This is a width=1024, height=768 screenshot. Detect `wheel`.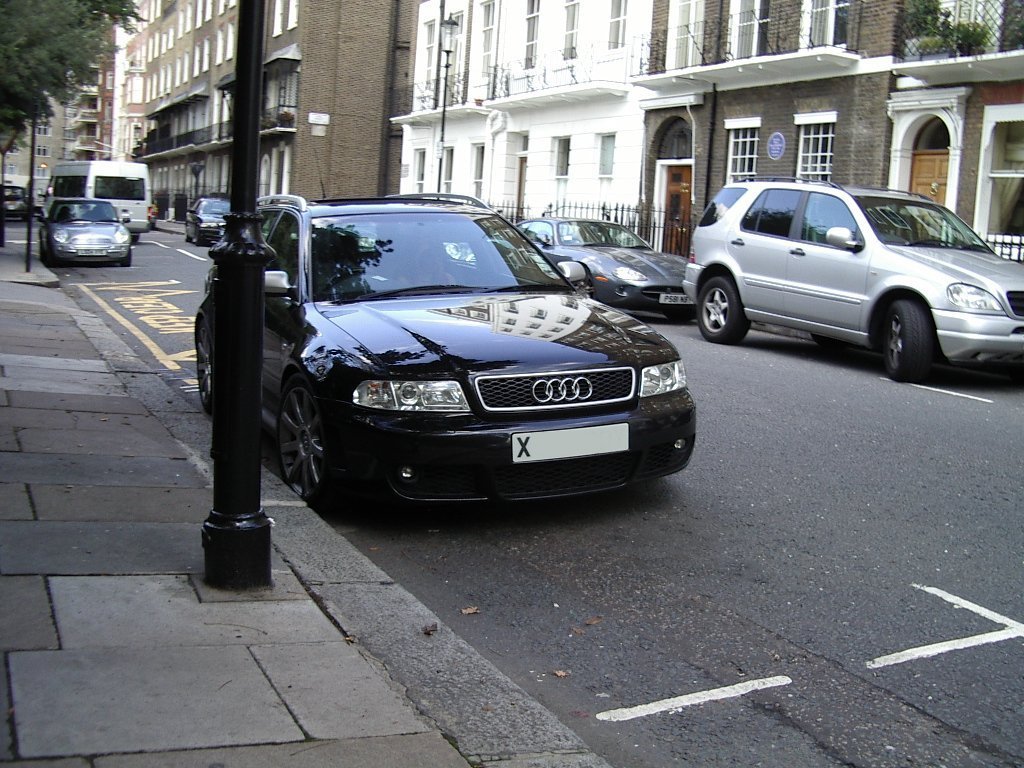
bbox(685, 265, 750, 354).
